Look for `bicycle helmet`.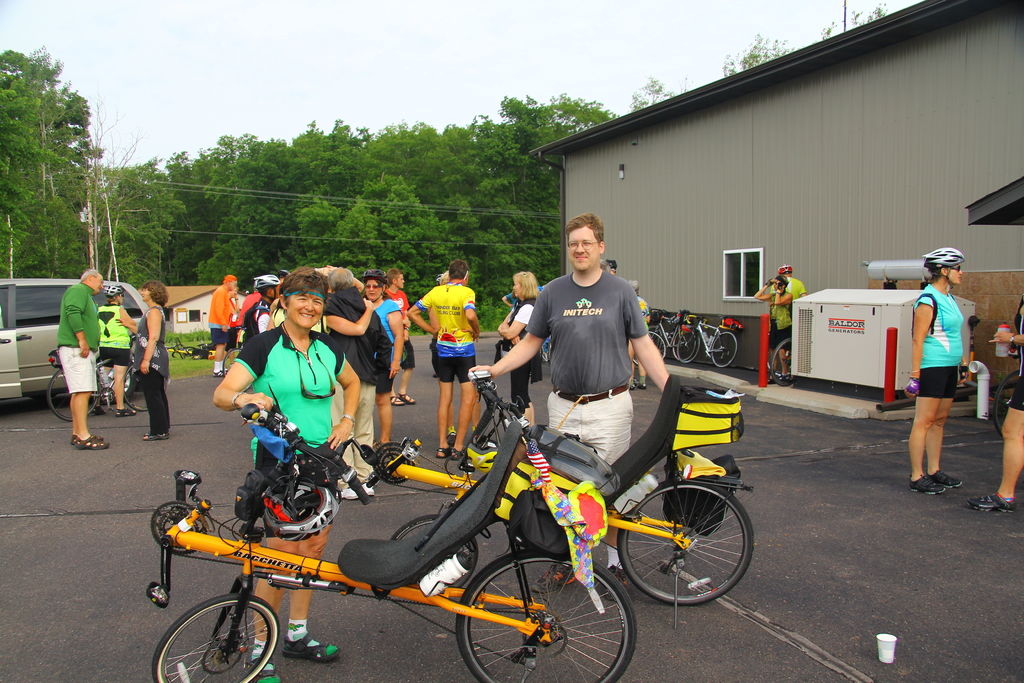
Found: 360 269 388 284.
